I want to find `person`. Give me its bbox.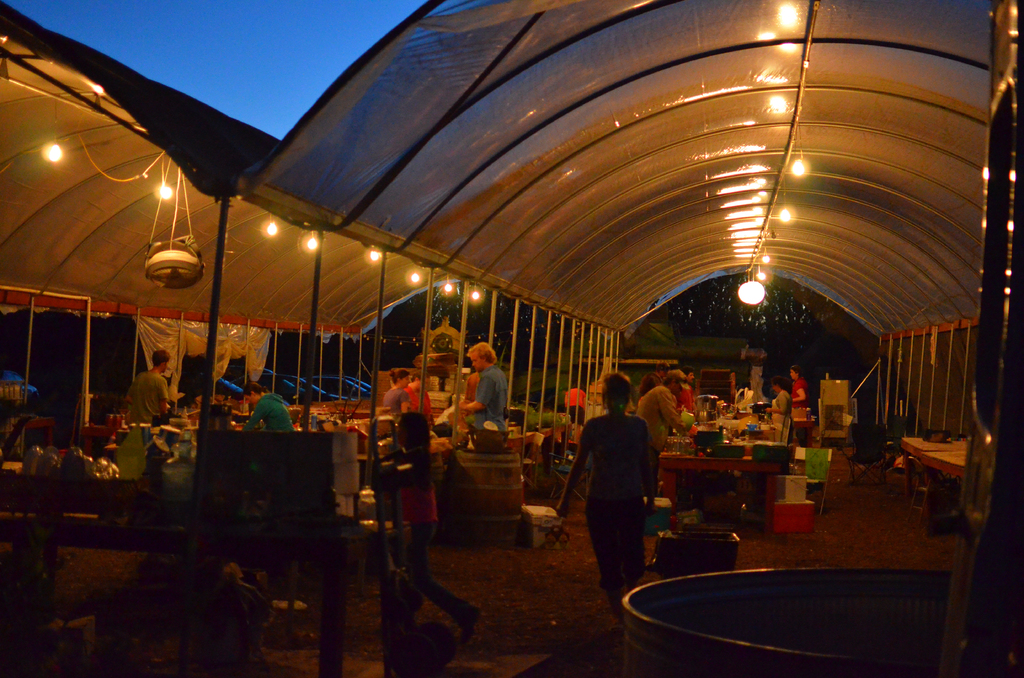
bbox(675, 367, 700, 414).
